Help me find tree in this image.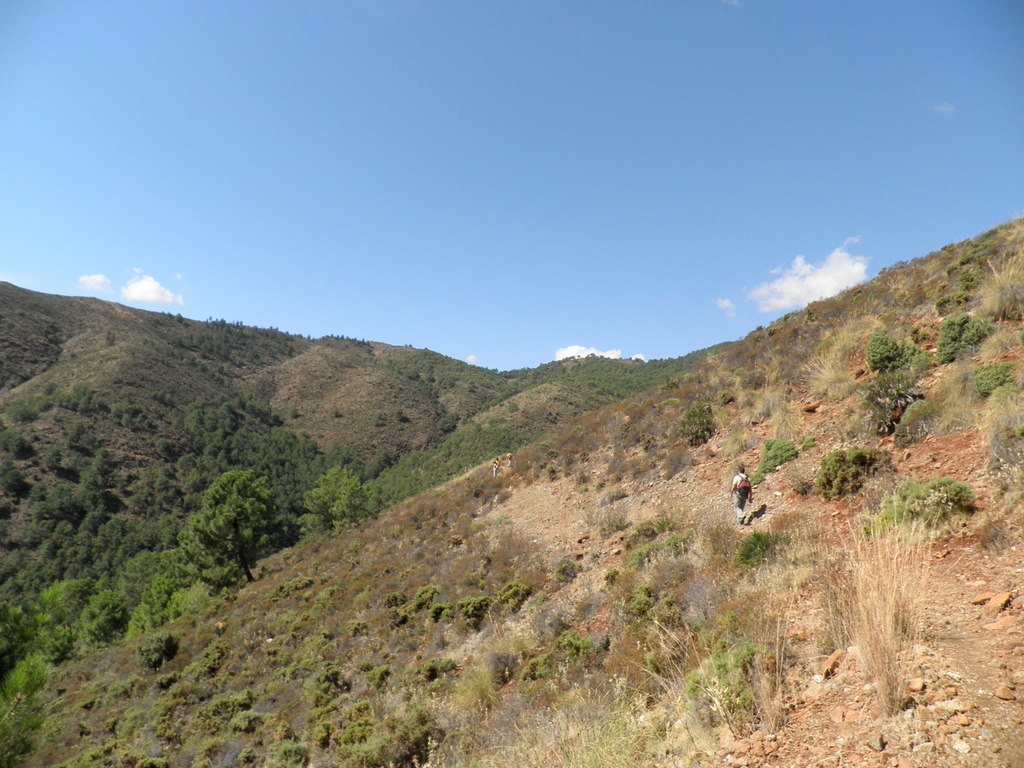
Found it: left=37, top=460, right=93, bottom=554.
